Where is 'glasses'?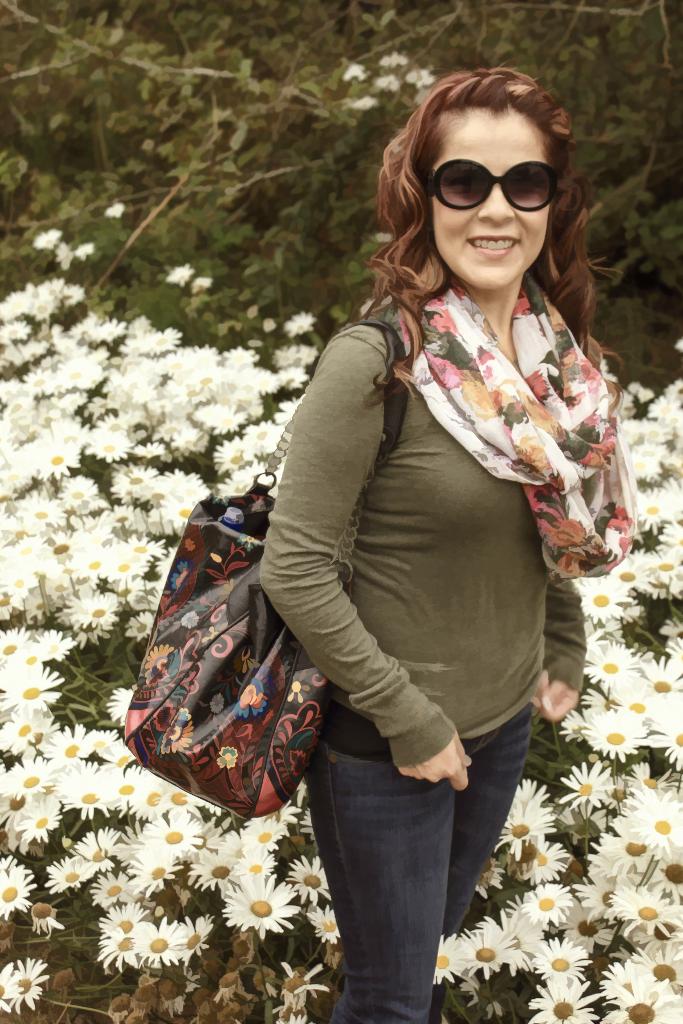
x1=420 y1=159 x2=560 y2=212.
